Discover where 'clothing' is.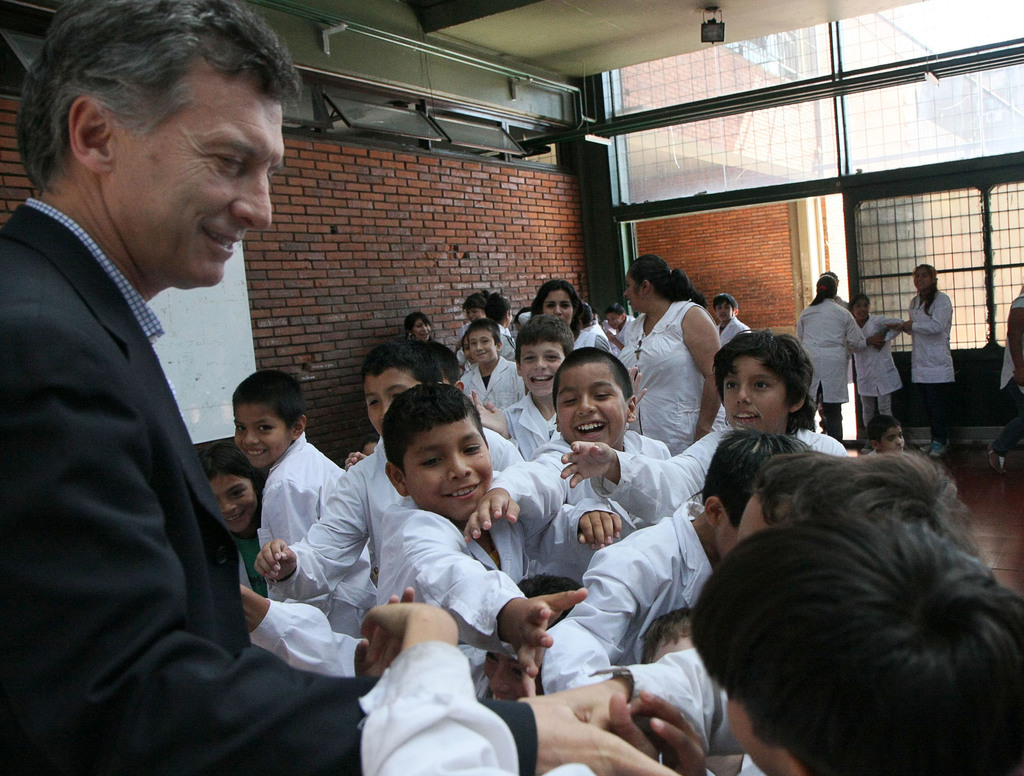
Discovered at locate(0, 198, 534, 775).
